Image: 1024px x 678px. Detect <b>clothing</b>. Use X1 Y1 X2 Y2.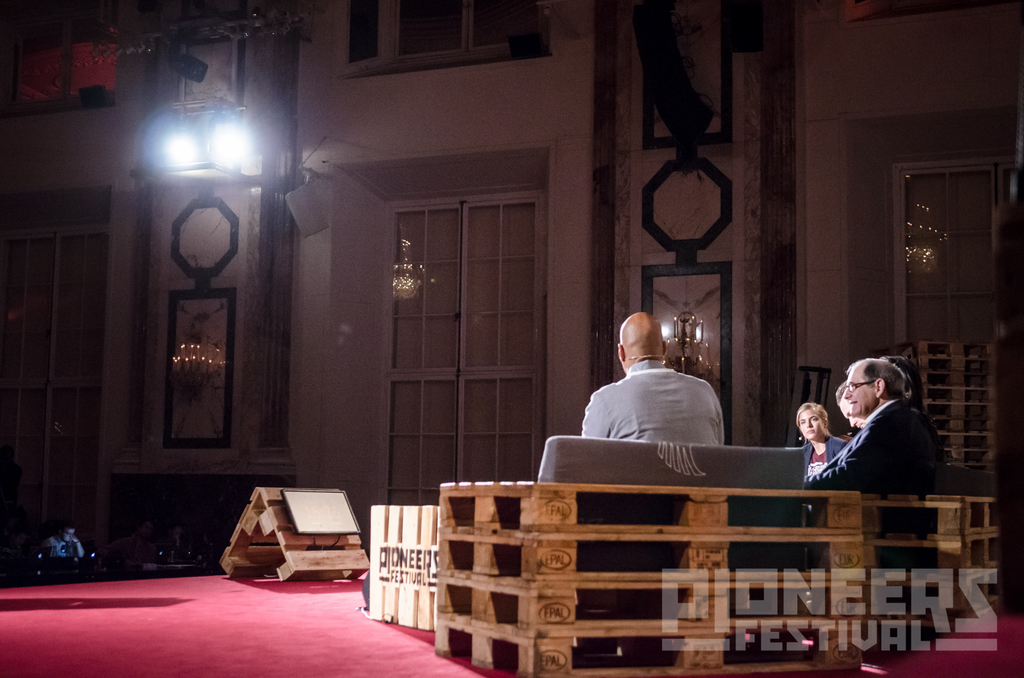
800 390 936 475.
